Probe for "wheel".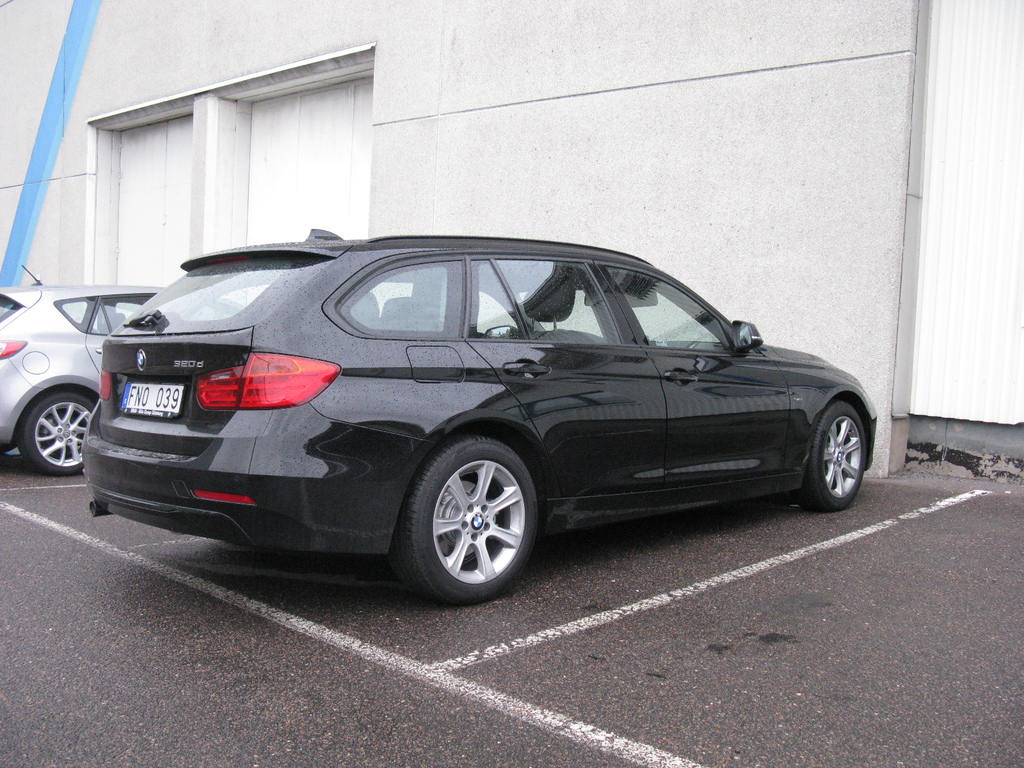
Probe result: left=0, top=443, right=16, bottom=454.
